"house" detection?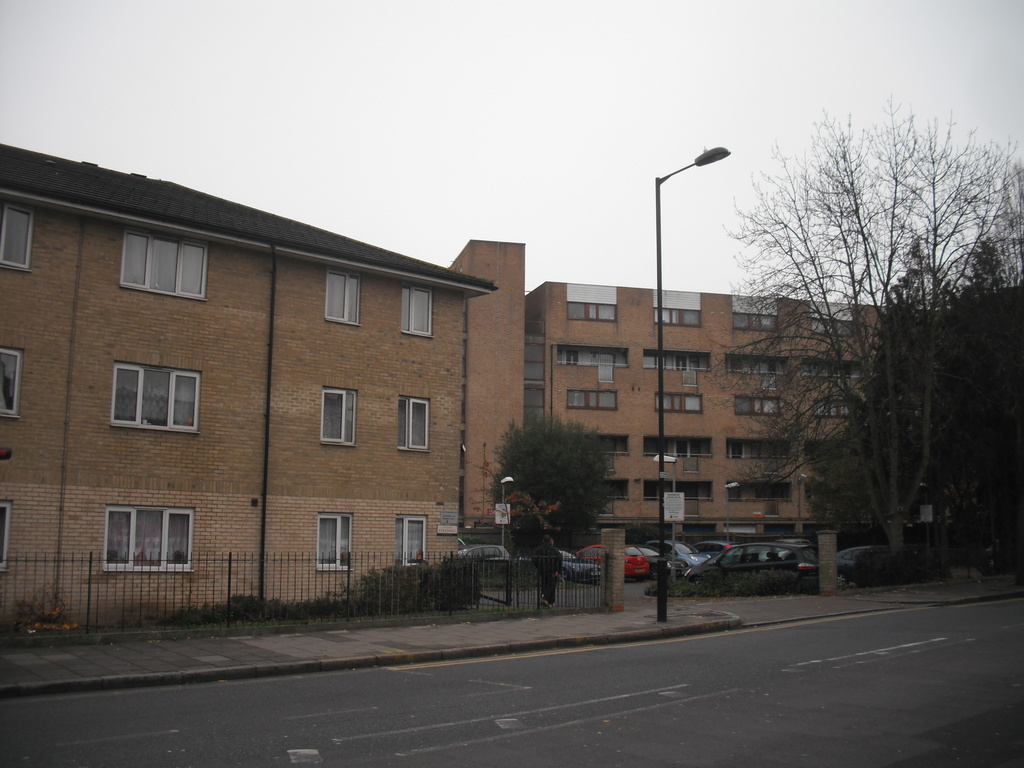
rect(520, 277, 1021, 584)
